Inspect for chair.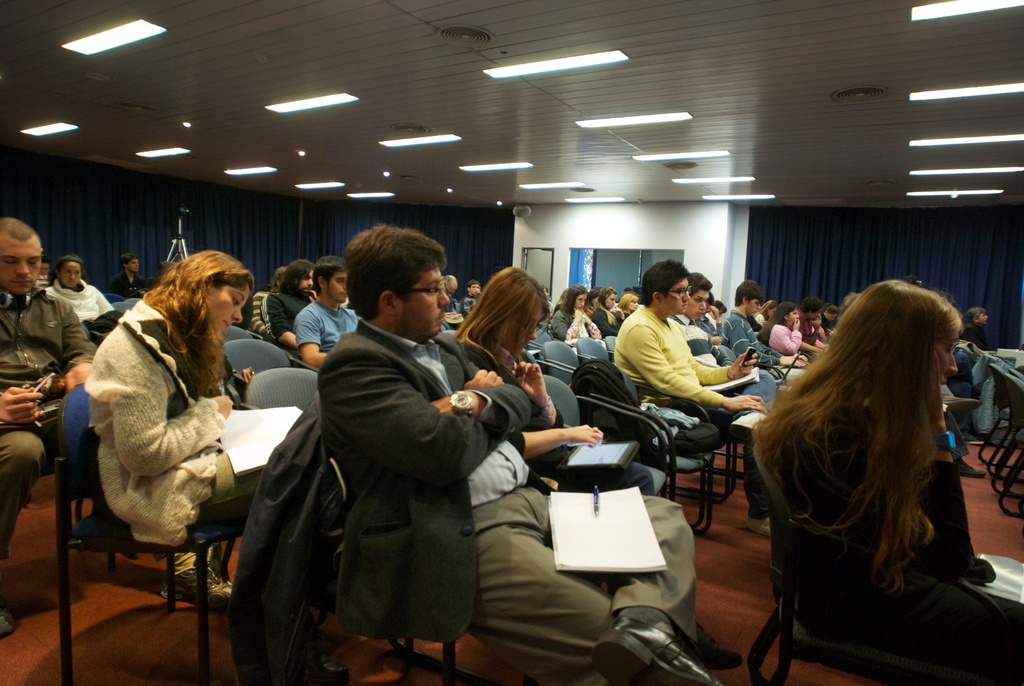
Inspection: {"left": 533, "top": 375, "right": 678, "bottom": 518}.
